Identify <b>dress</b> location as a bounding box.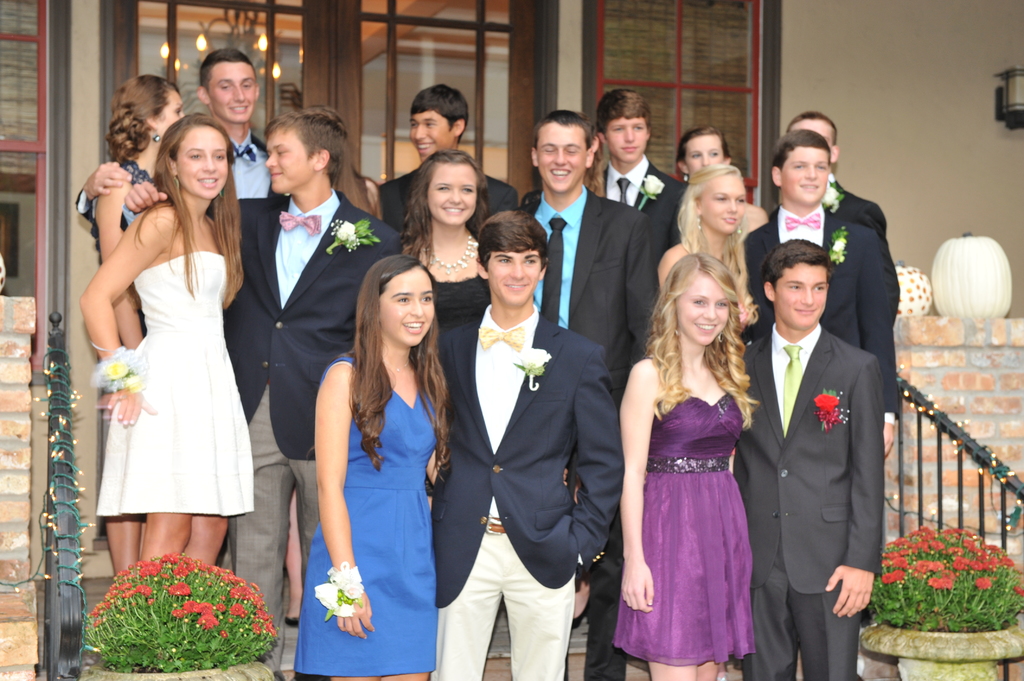
bbox=[615, 389, 755, 663].
